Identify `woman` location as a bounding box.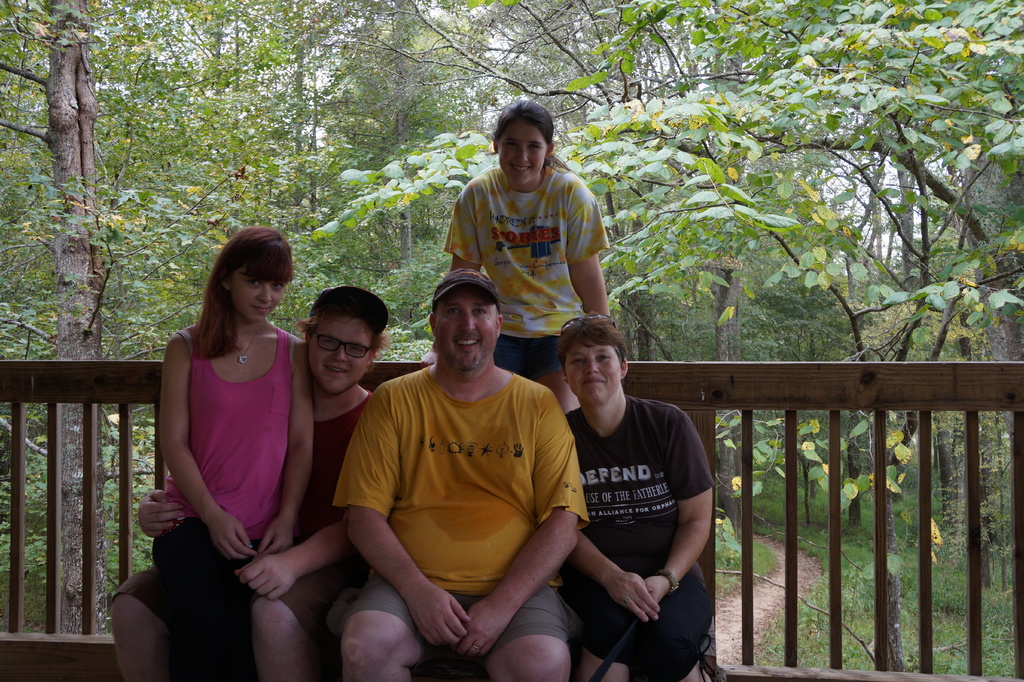
box=[448, 106, 617, 417].
